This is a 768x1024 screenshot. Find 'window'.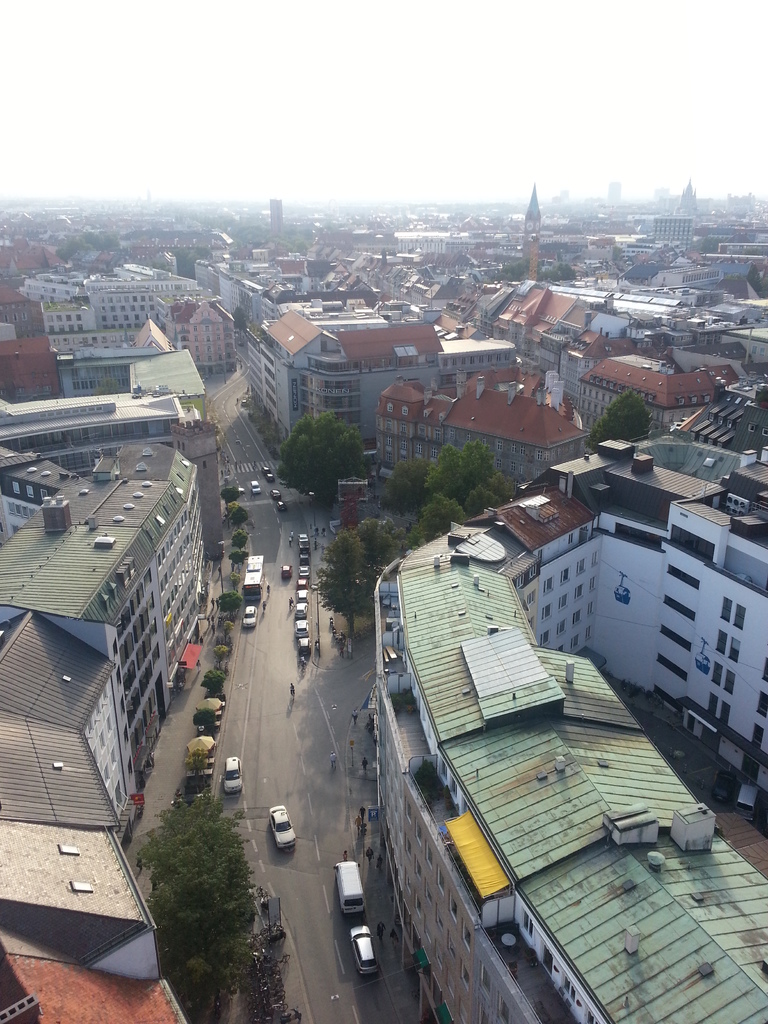
Bounding box: x1=587 y1=603 x2=592 y2=620.
